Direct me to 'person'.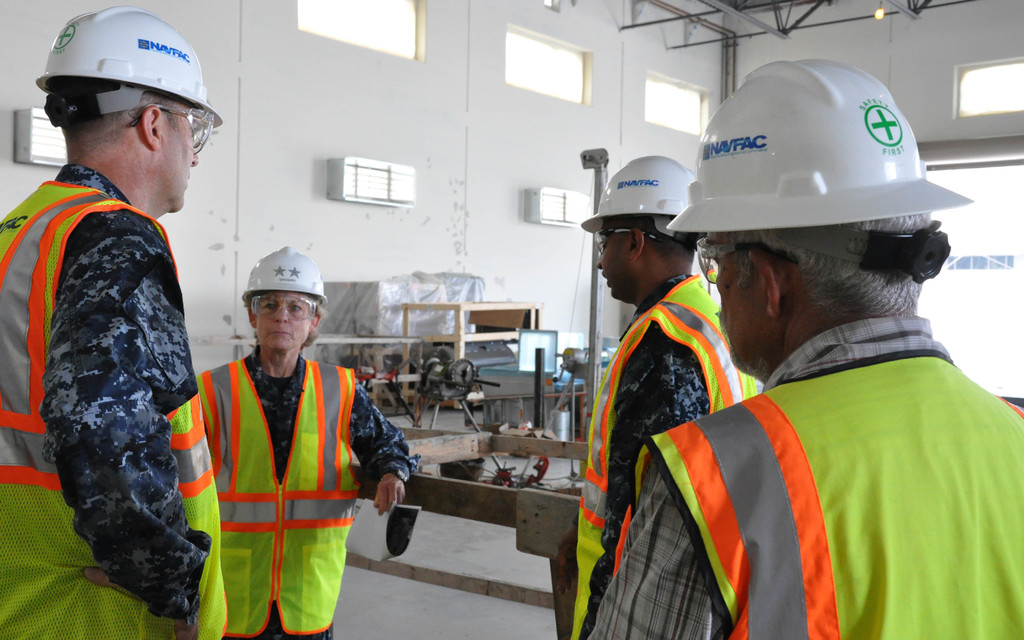
Direction: {"left": 175, "top": 233, "right": 378, "bottom": 622}.
